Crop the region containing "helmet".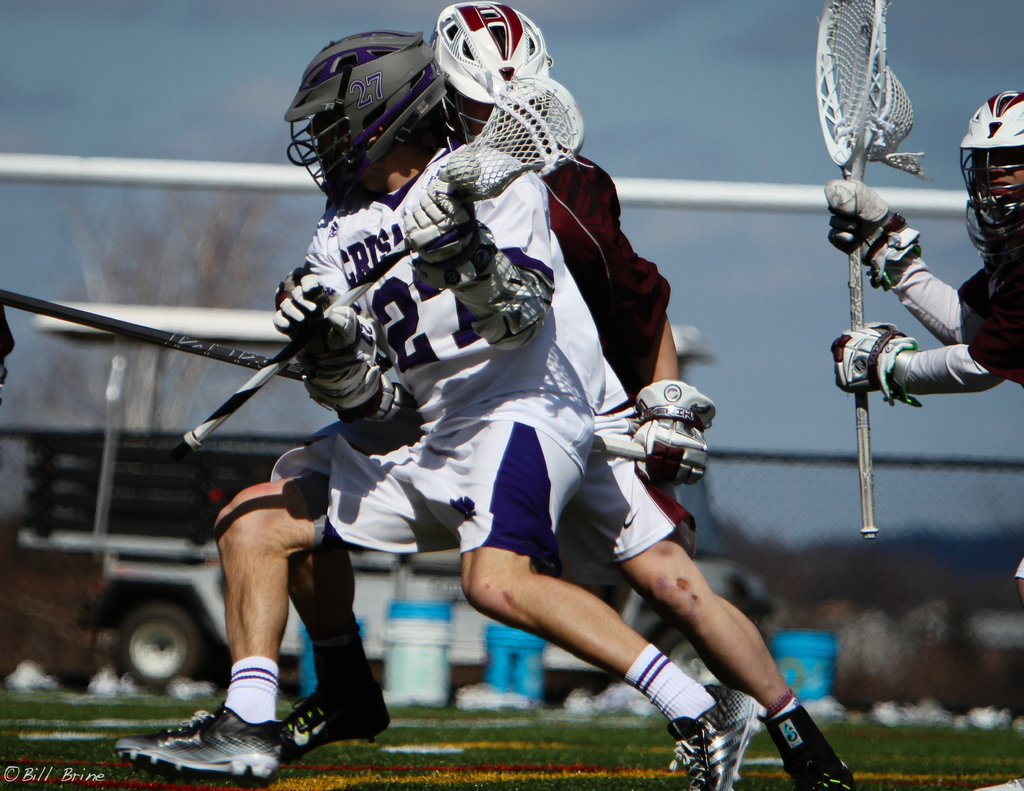
Crop region: [left=941, top=93, right=1023, bottom=230].
